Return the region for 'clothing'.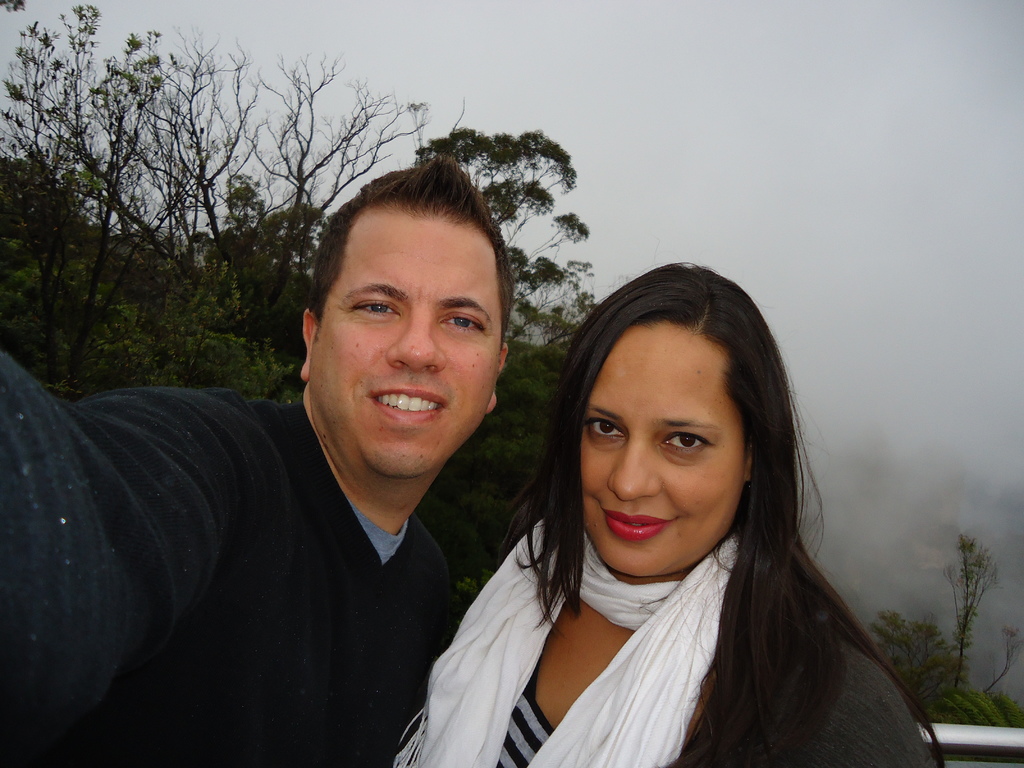
bbox=[25, 335, 537, 756].
